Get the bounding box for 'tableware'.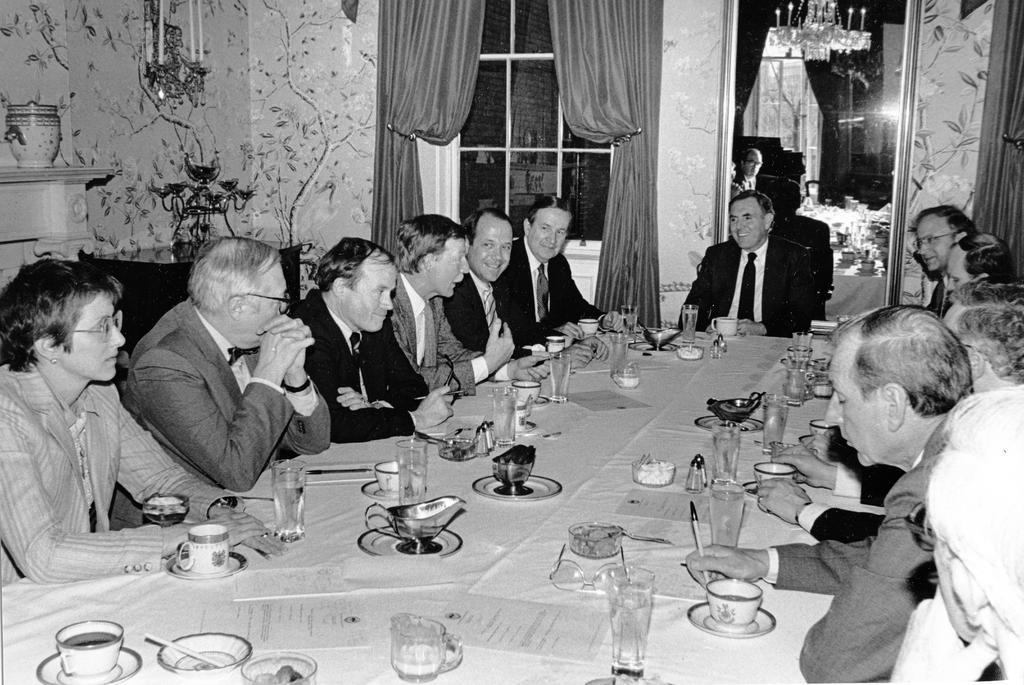
bbox=(675, 337, 701, 361).
